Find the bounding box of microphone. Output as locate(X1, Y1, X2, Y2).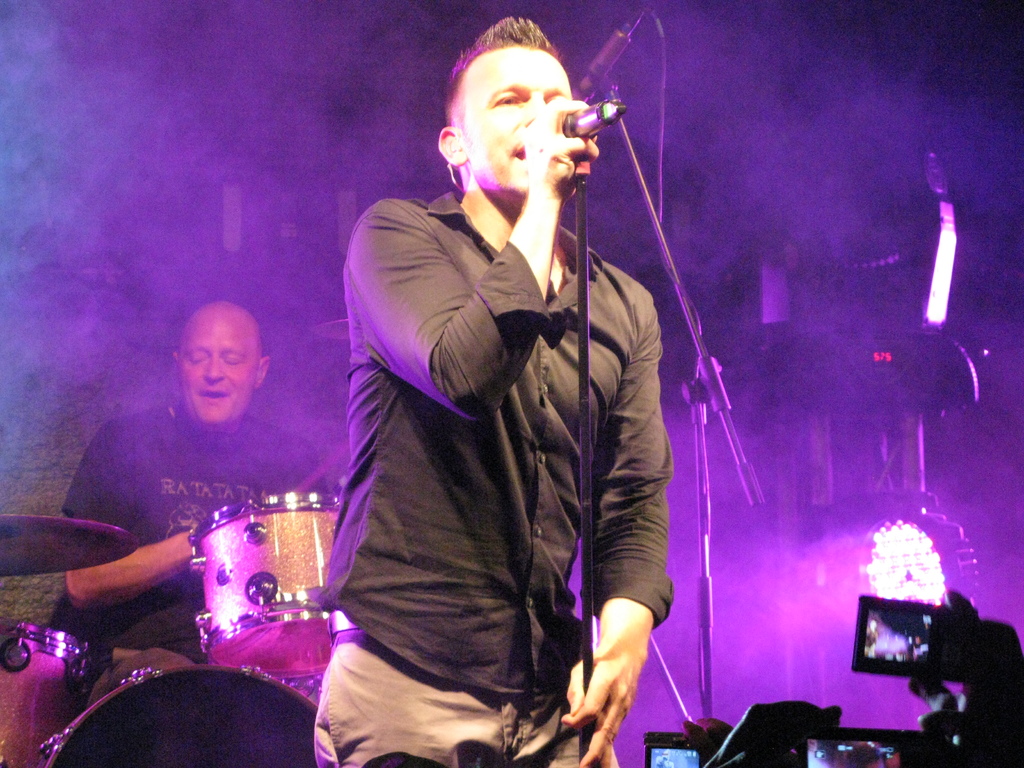
locate(561, 100, 611, 140).
